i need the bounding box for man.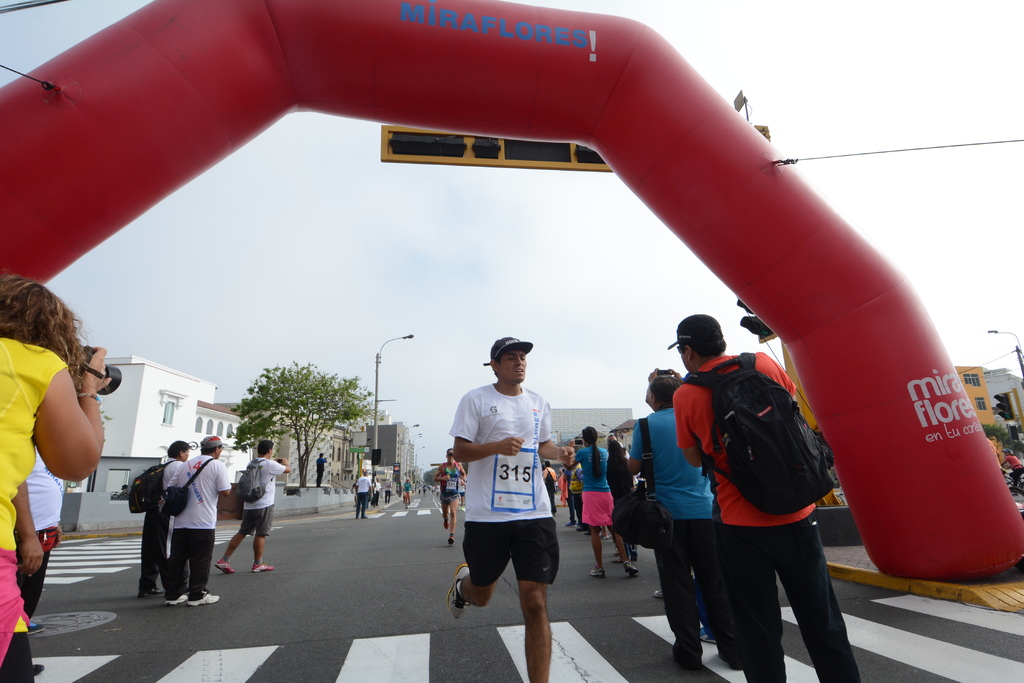
Here it is: <region>383, 476, 392, 504</region>.
